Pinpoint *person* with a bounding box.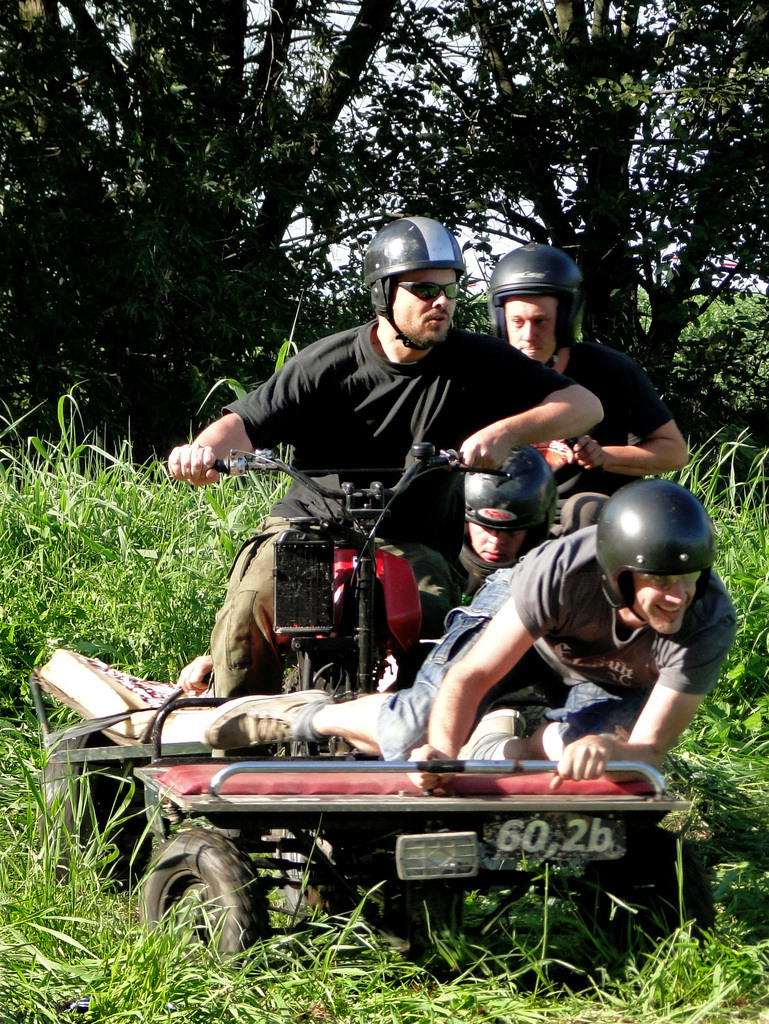
region(456, 439, 558, 611).
